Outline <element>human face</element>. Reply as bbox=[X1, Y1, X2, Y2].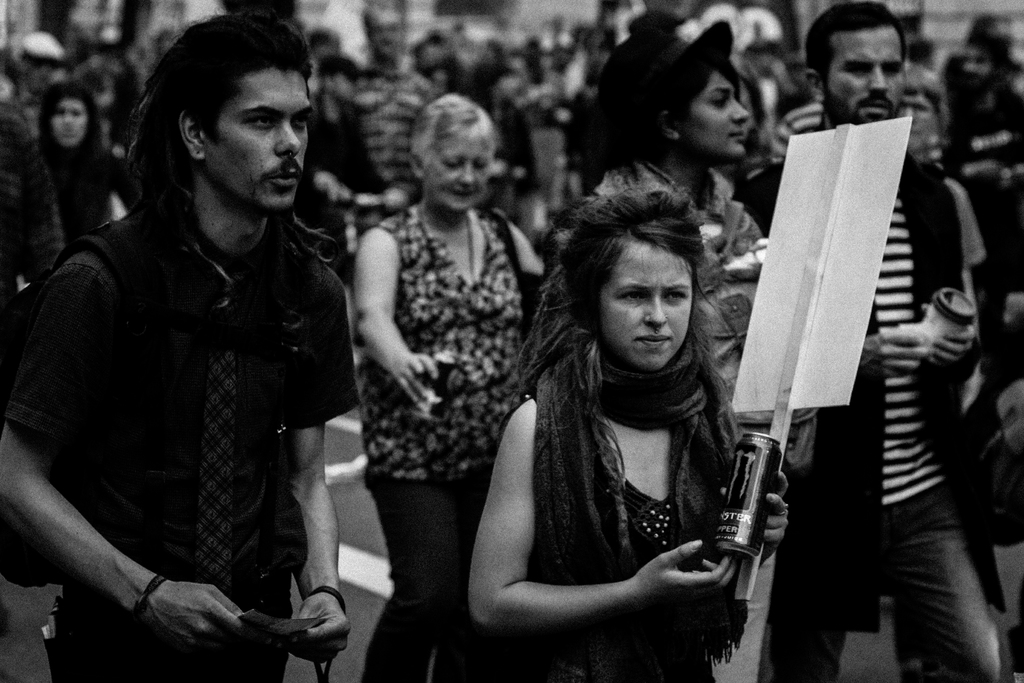
bbox=[600, 233, 696, 372].
